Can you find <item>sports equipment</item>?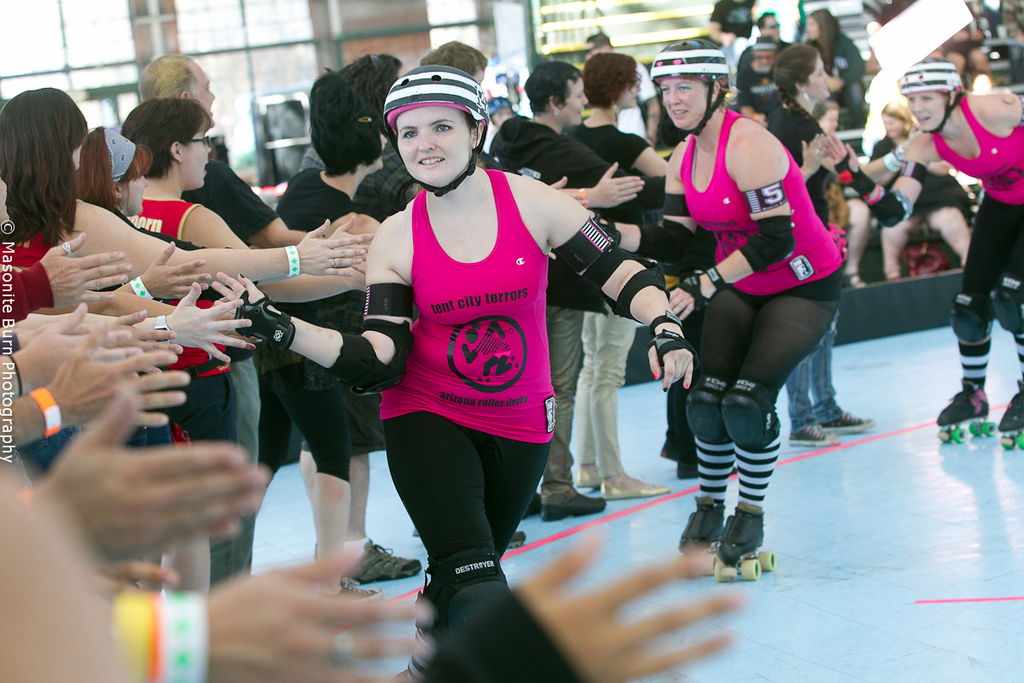
Yes, bounding box: 674, 500, 724, 580.
